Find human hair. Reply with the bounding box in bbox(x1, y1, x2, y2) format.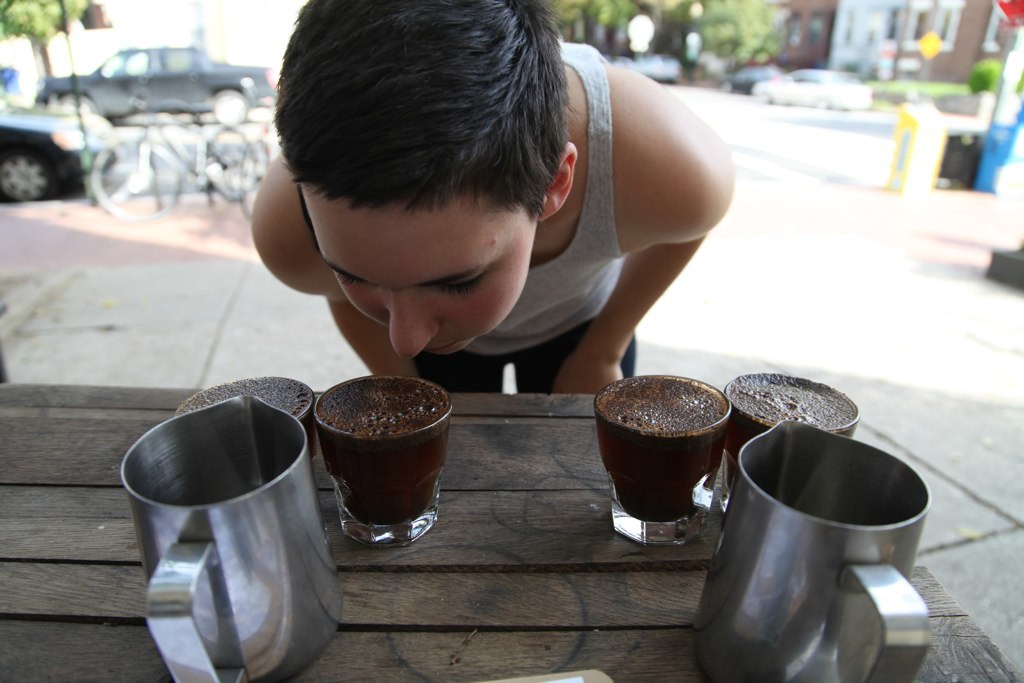
bbox(276, 4, 568, 262).
